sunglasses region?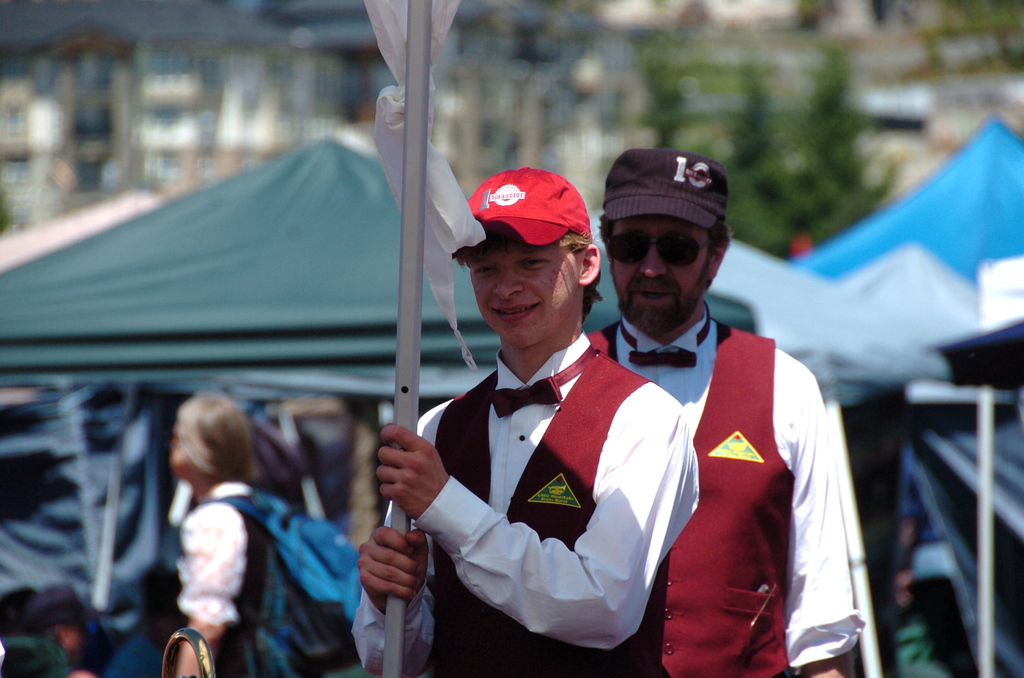
left=604, top=228, right=712, bottom=266
